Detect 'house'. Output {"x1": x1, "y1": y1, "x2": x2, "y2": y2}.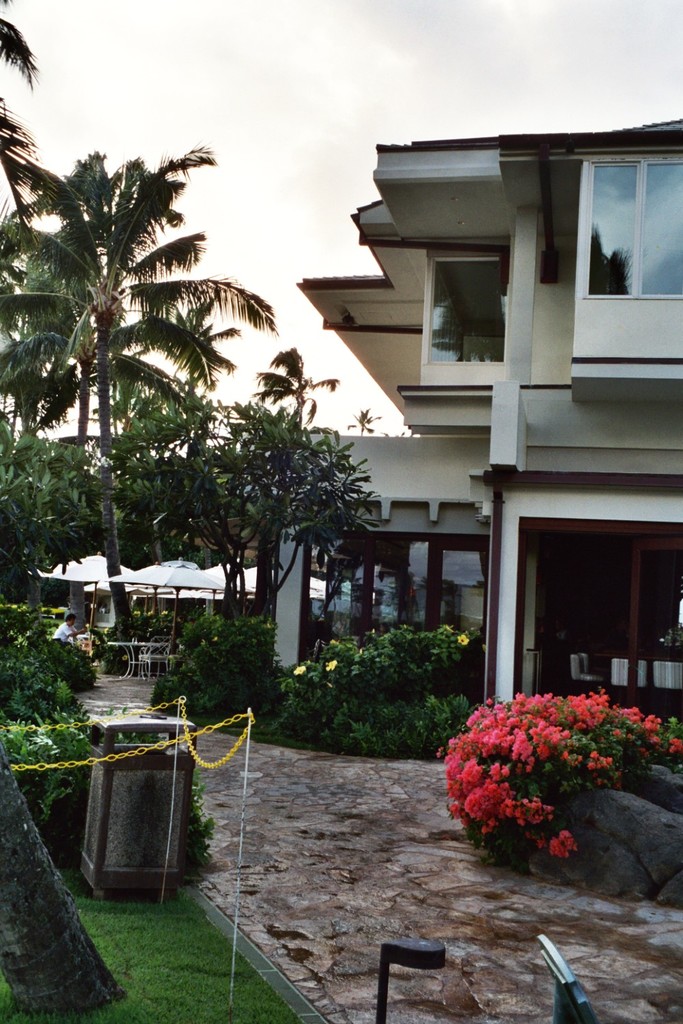
{"x1": 225, "y1": 68, "x2": 679, "y2": 776}.
